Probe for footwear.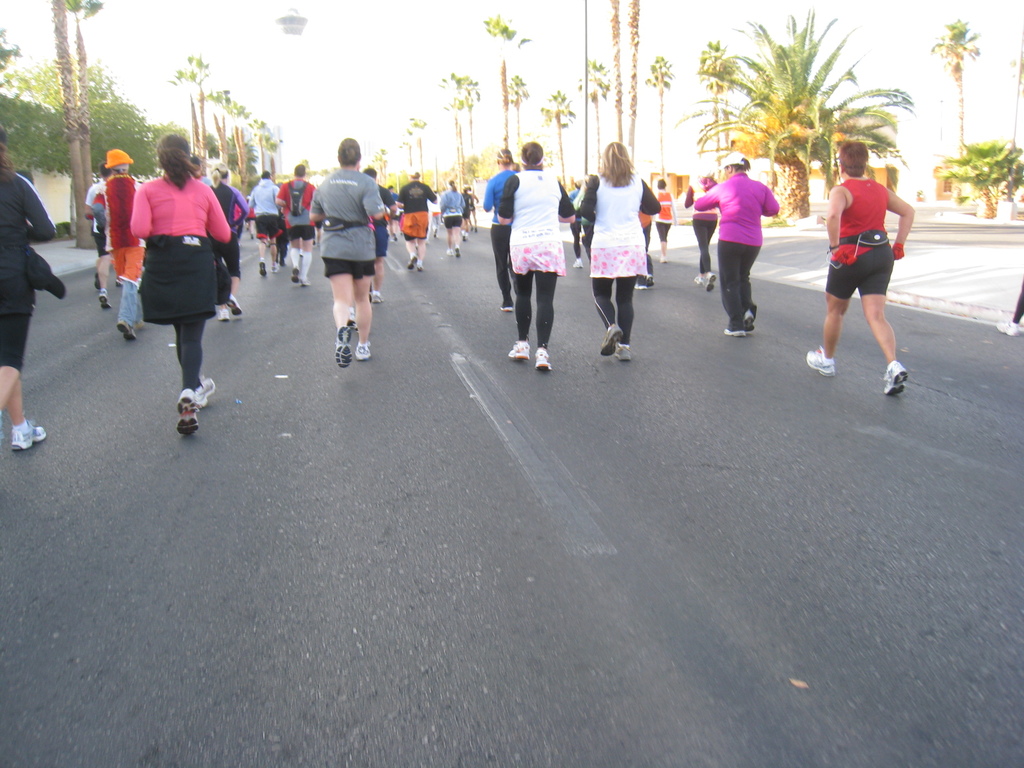
Probe result: (x1=356, y1=340, x2=370, y2=359).
